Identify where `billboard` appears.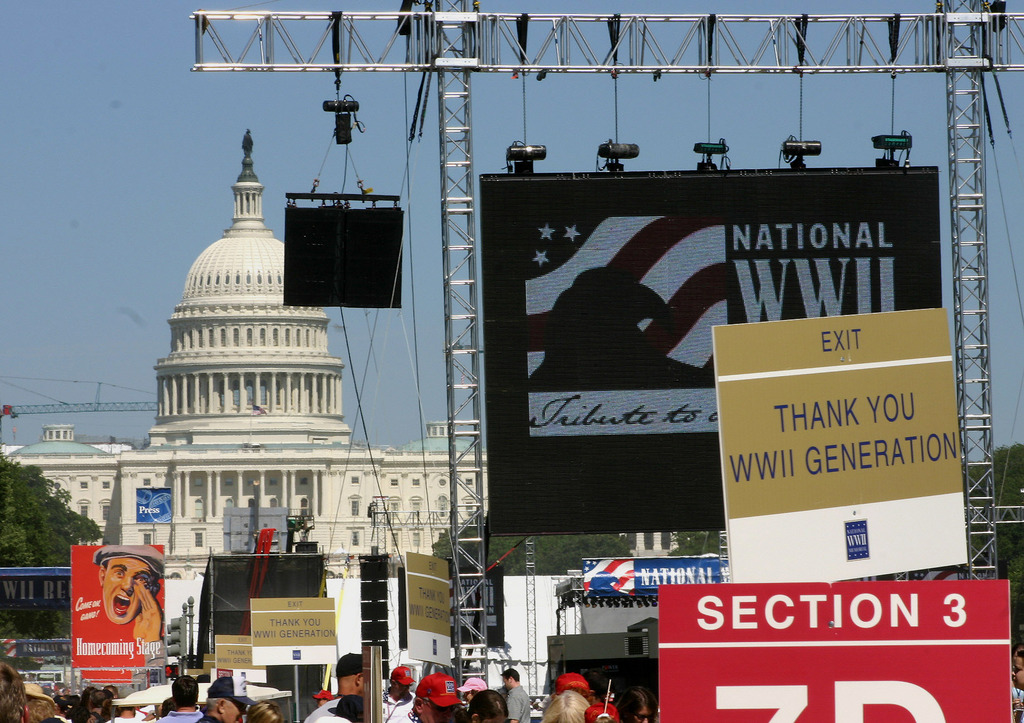
Appears at {"x1": 481, "y1": 171, "x2": 951, "y2": 533}.
